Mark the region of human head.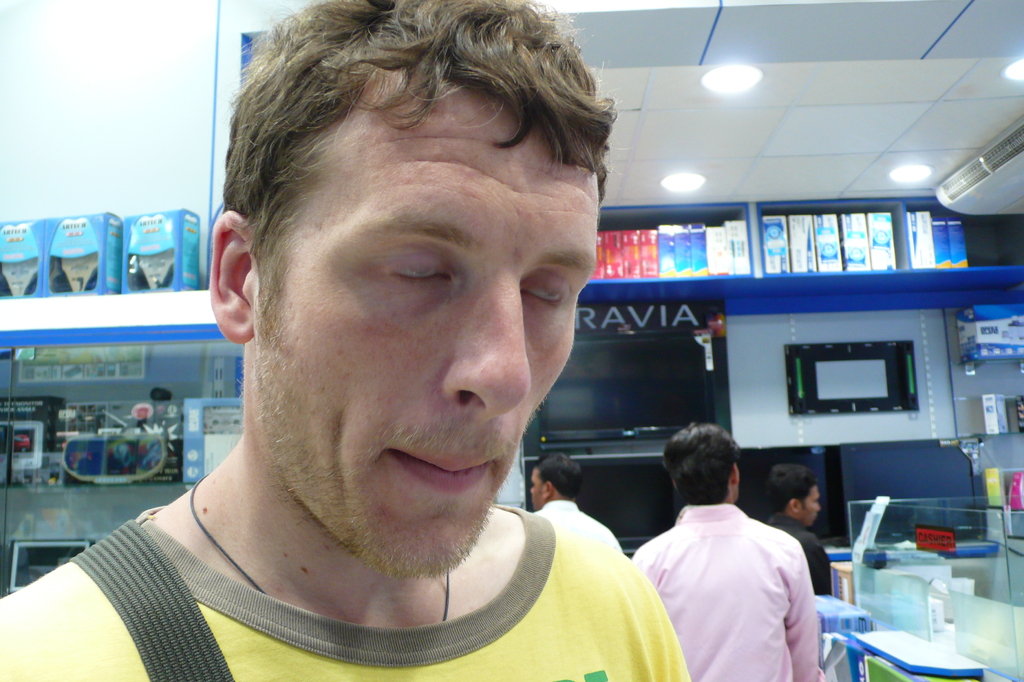
Region: bbox=[207, 0, 621, 587].
